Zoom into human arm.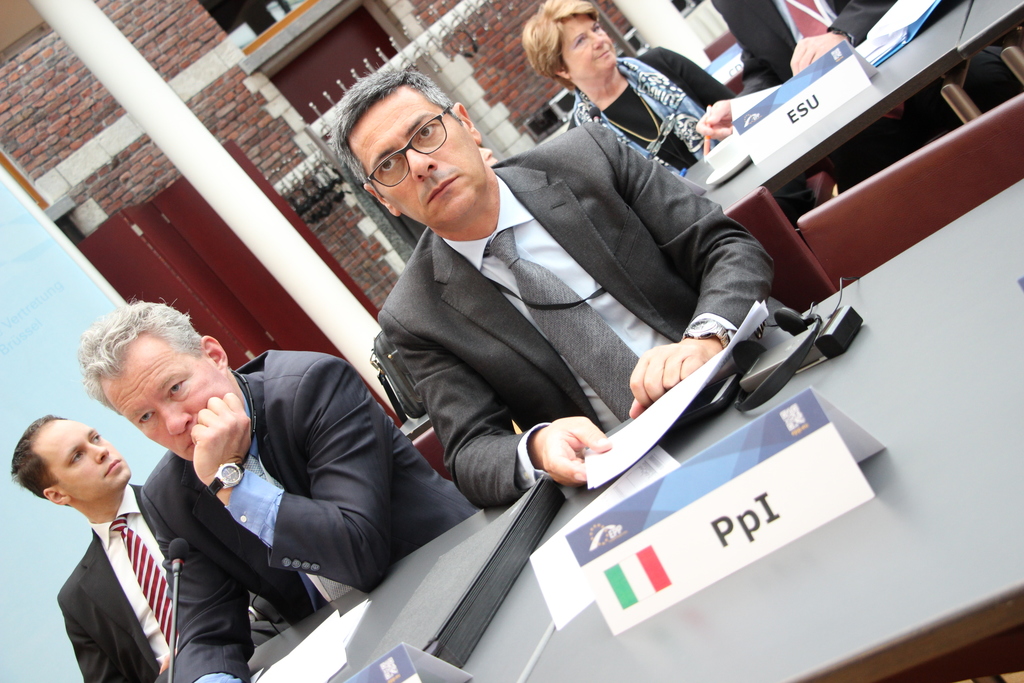
Zoom target: {"x1": 632, "y1": 43, "x2": 742, "y2": 103}.
